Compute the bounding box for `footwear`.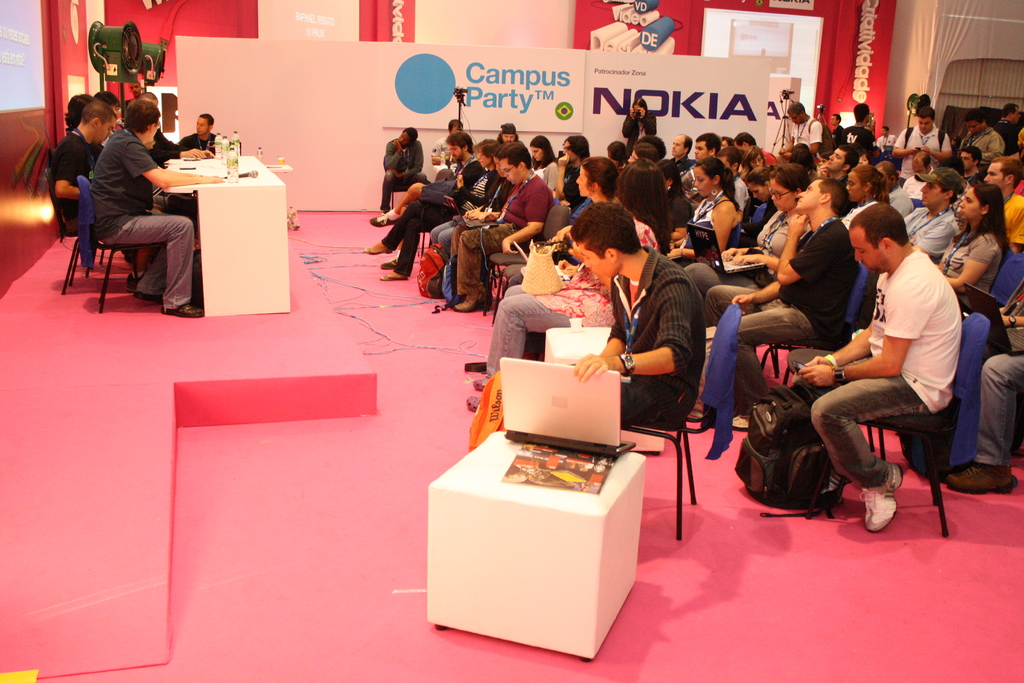
crop(458, 286, 485, 312).
